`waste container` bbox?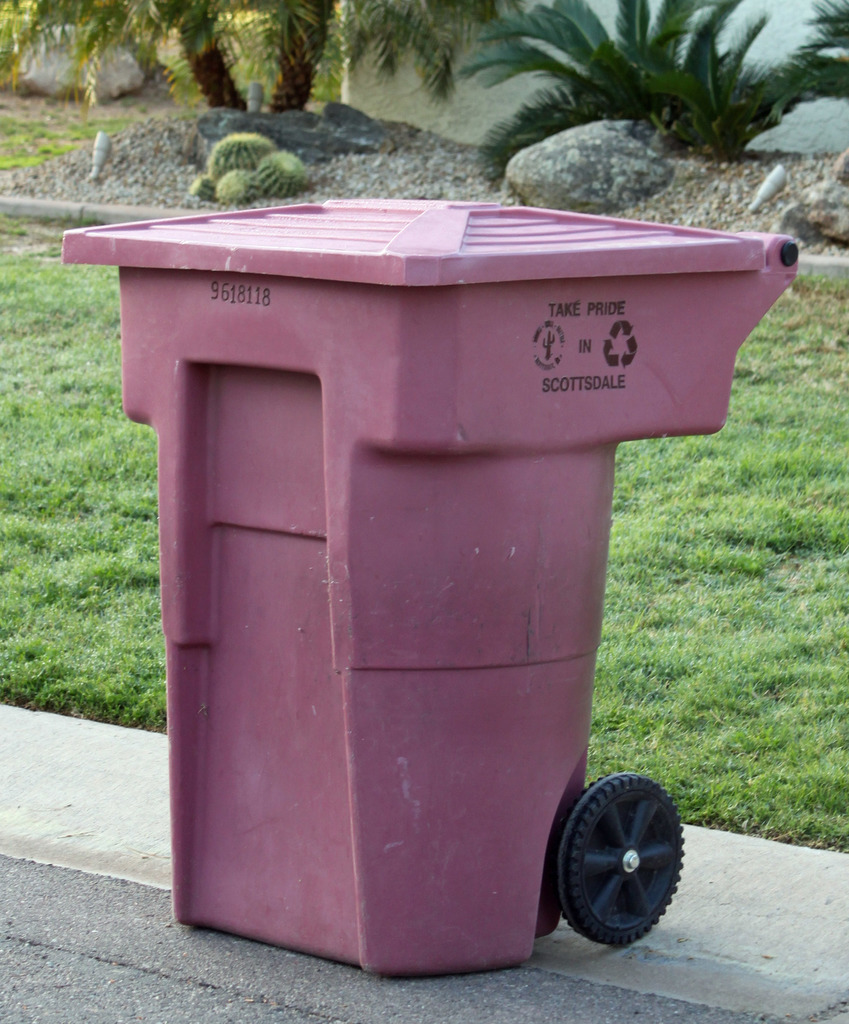
[x1=100, y1=196, x2=782, y2=988]
